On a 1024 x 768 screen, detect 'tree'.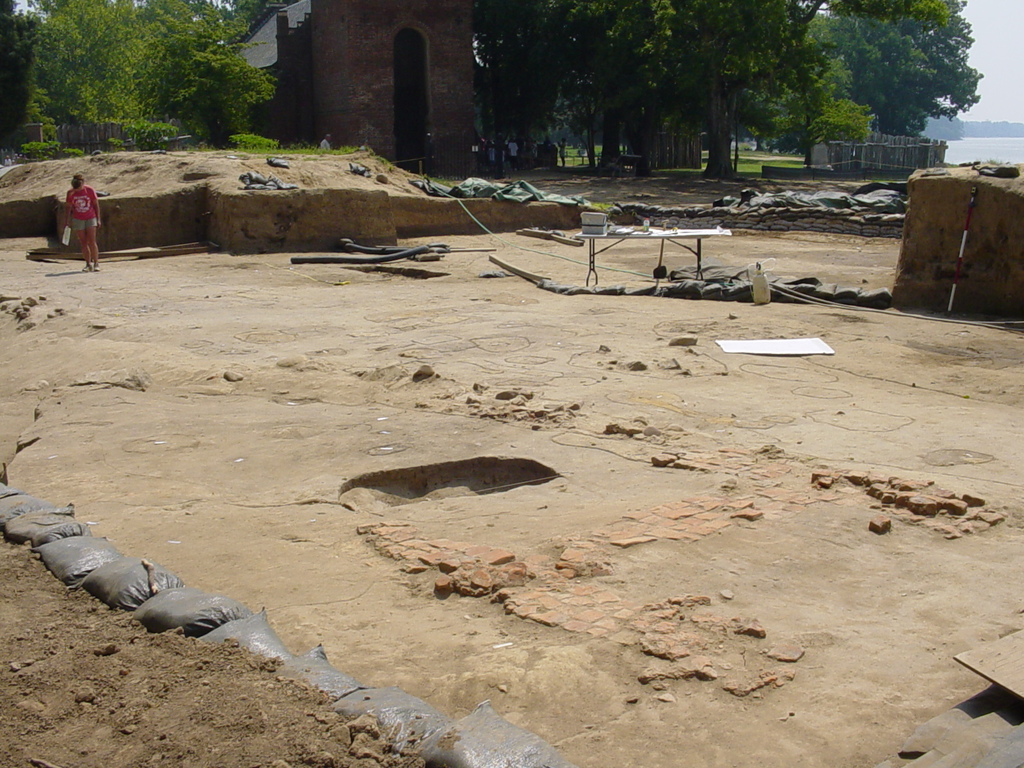
[x1=233, y1=0, x2=268, y2=38].
